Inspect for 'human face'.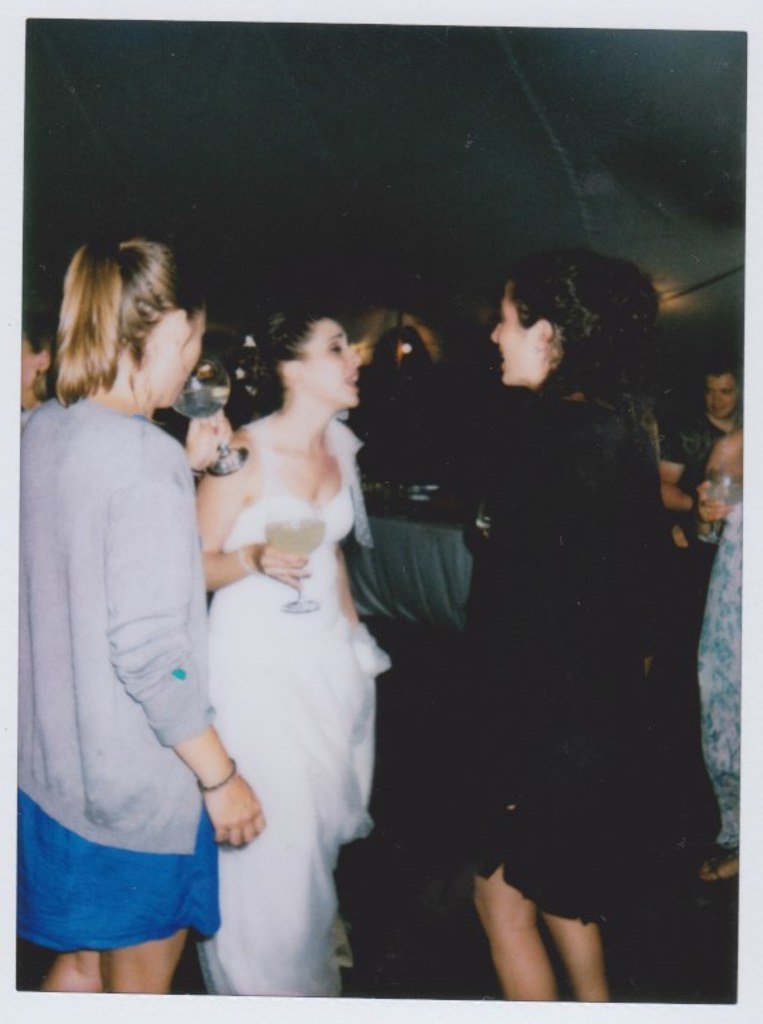
Inspection: 483, 290, 540, 386.
